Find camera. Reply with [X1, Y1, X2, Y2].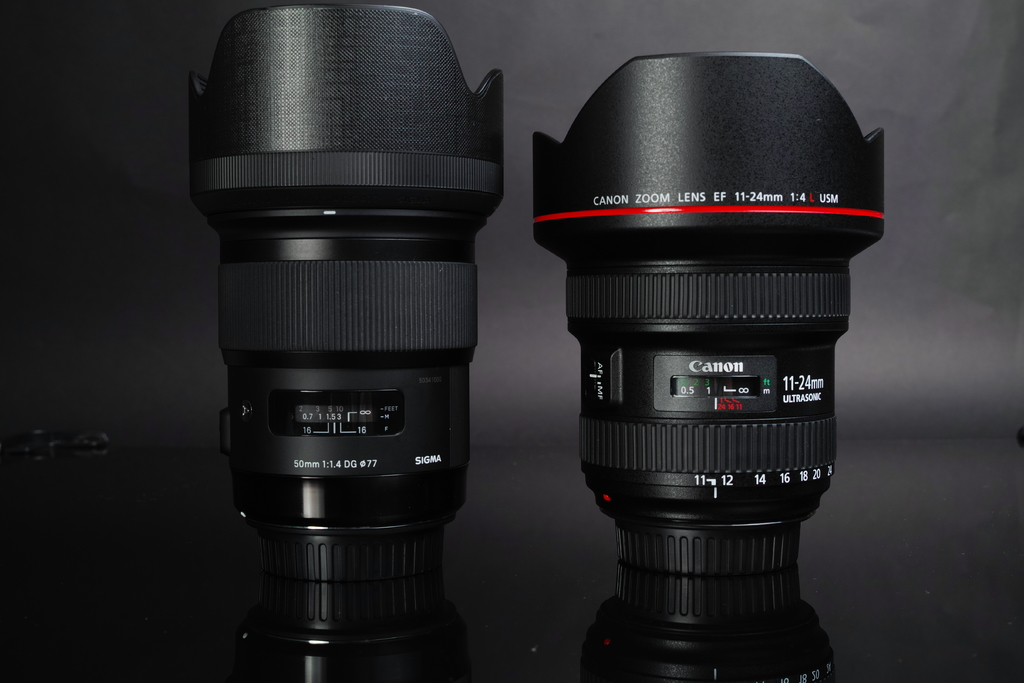
[193, 22, 527, 673].
